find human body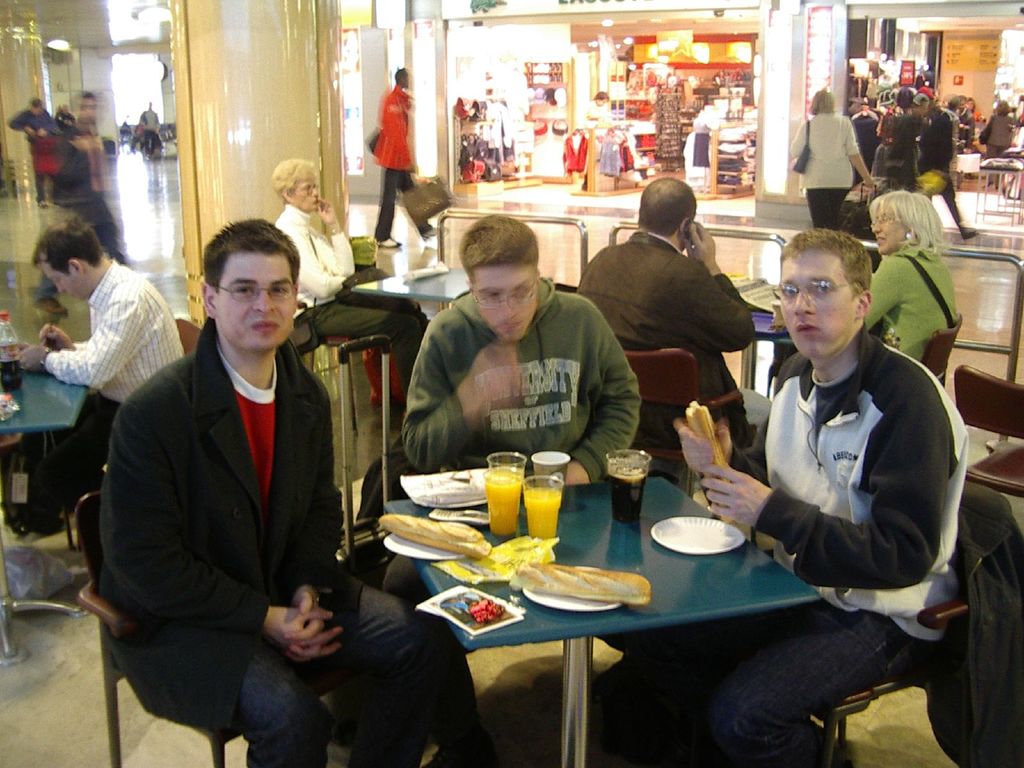
(787,108,878,230)
